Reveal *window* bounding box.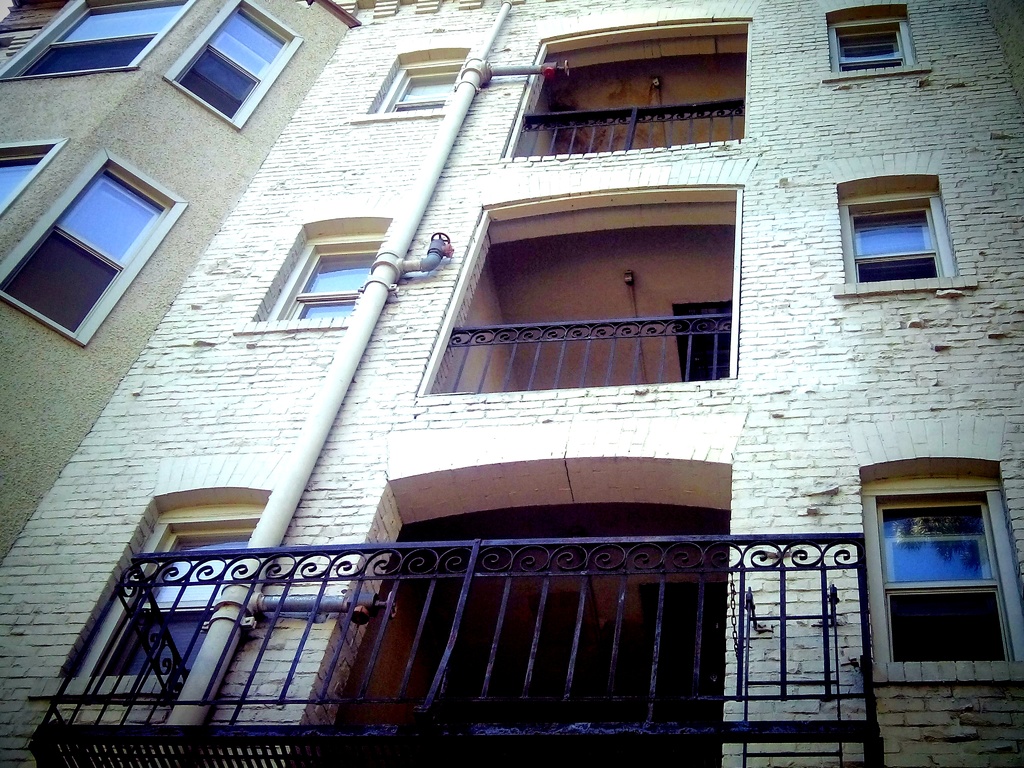
Revealed: l=841, t=189, r=957, b=280.
